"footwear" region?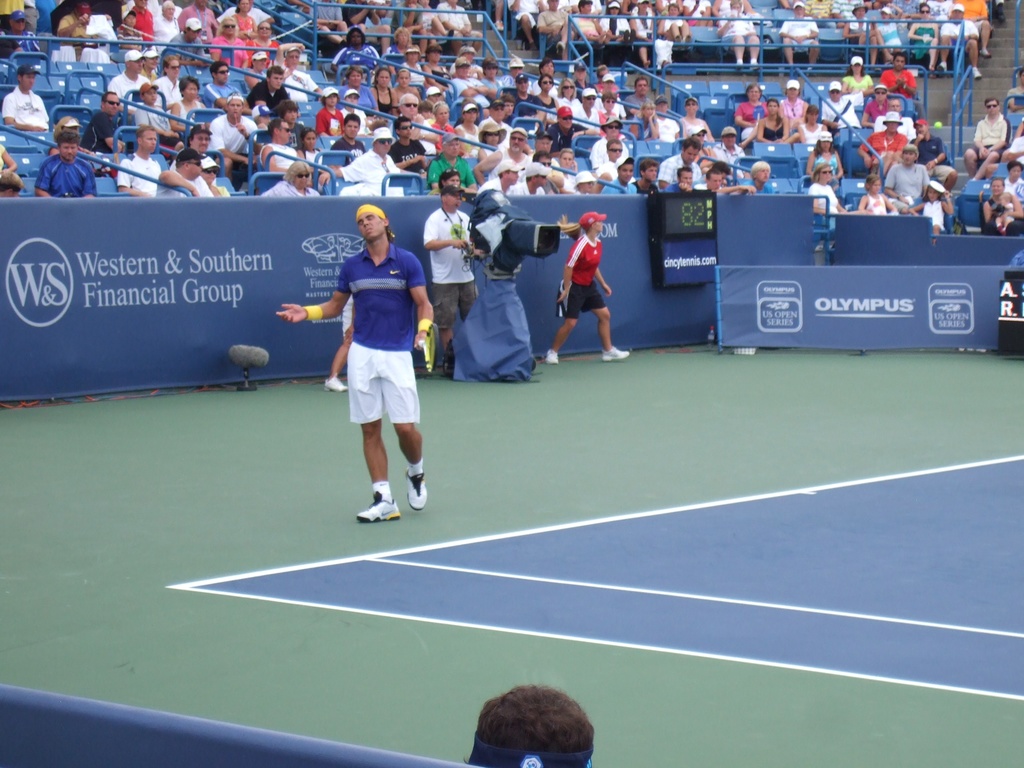
<bbox>353, 491, 400, 519</bbox>
